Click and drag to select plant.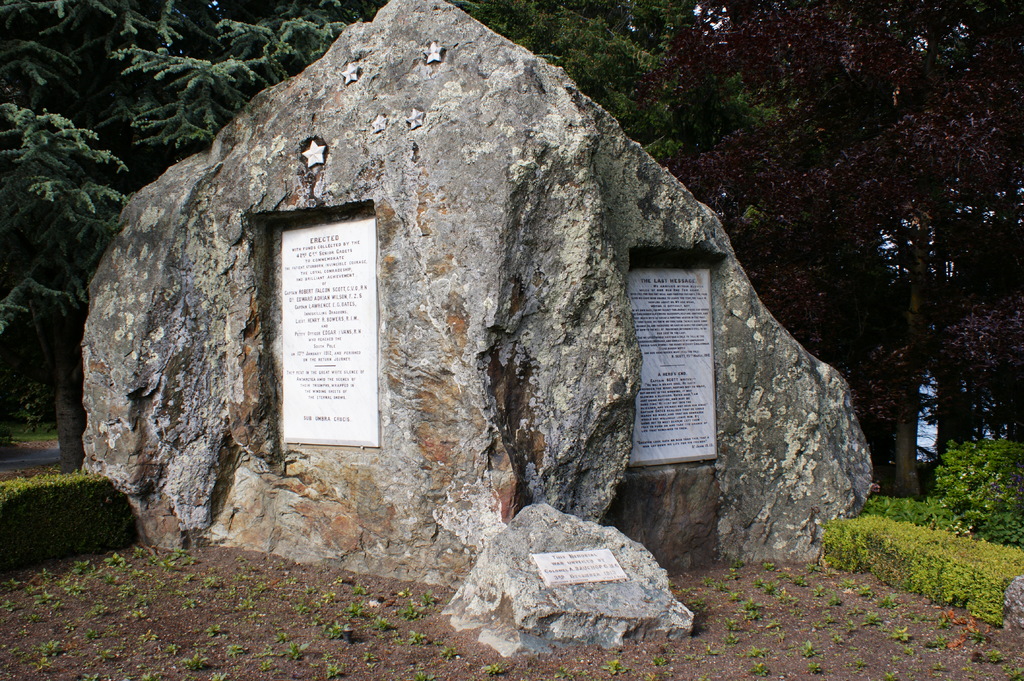
Selection: <bbox>732, 591, 744, 605</bbox>.
